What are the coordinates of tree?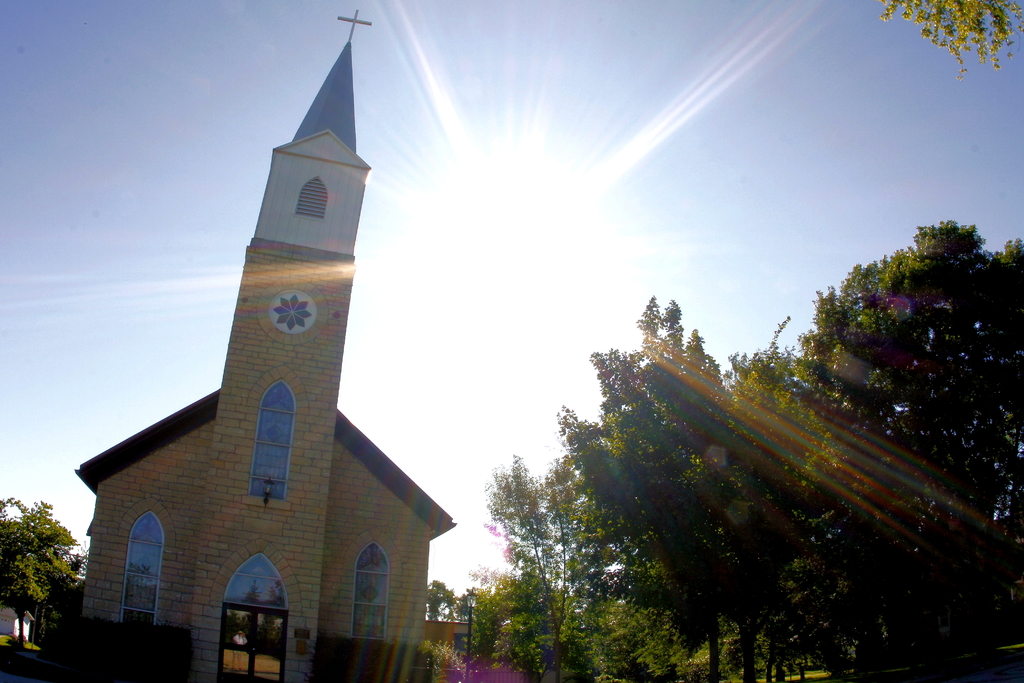
rect(860, 405, 1023, 682).
